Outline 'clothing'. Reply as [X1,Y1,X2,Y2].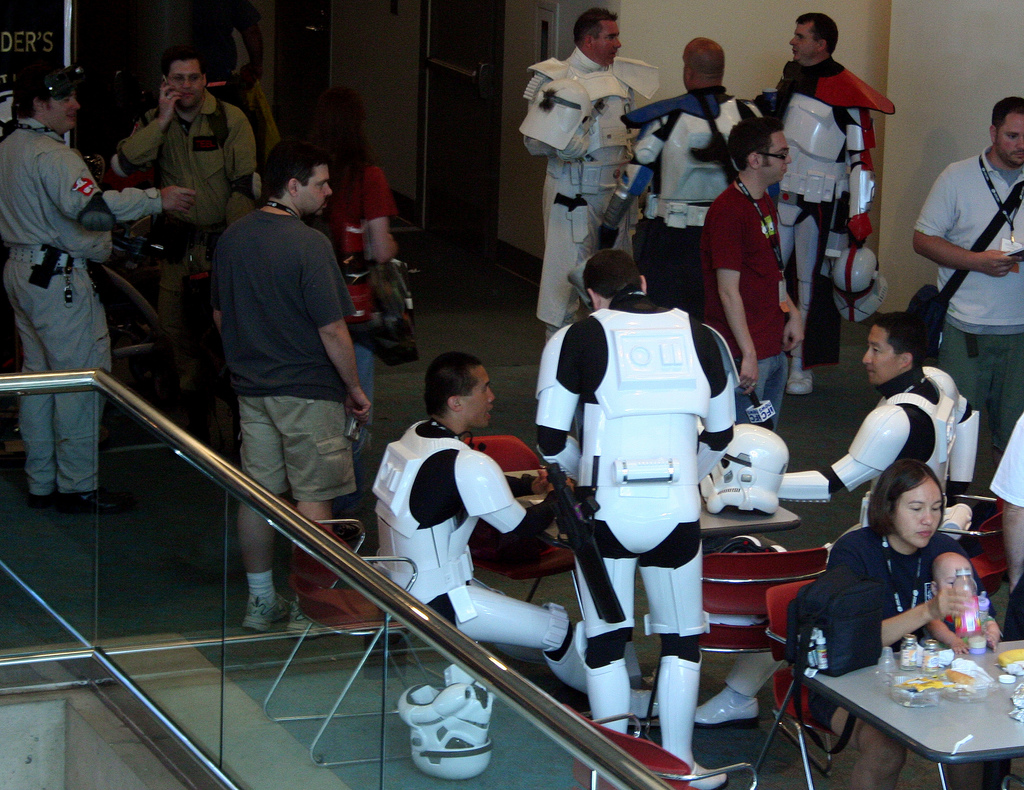
[778,533,981,789].
